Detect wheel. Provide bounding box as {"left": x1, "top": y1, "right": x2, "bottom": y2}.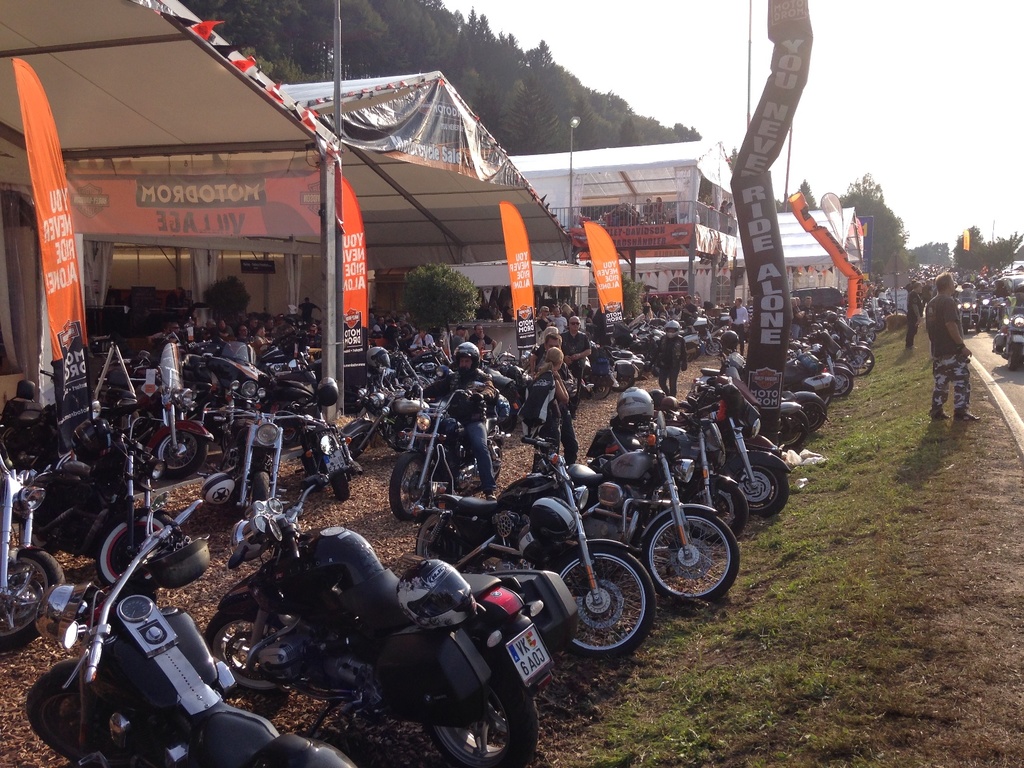
{"left": 552, "top": 546, "right": 655, "bottom": 659}.
